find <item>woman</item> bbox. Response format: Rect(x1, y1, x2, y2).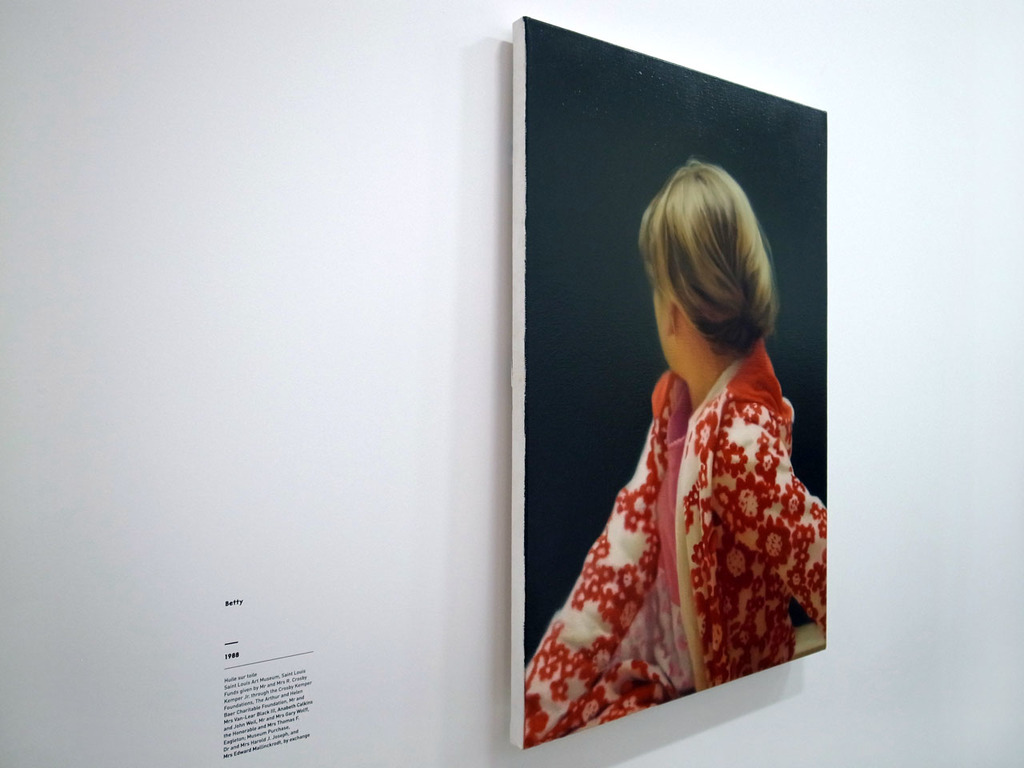
Rect(524, 159, 830, 752).
